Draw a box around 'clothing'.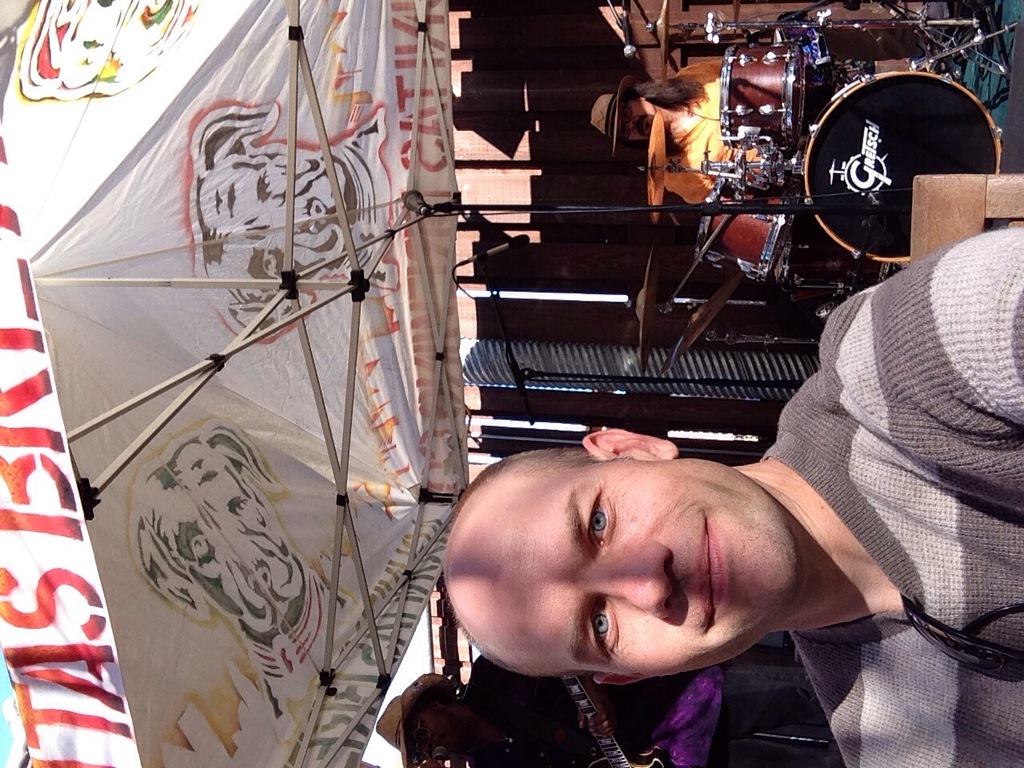
<region>644, 52, 730, 226</region>.
